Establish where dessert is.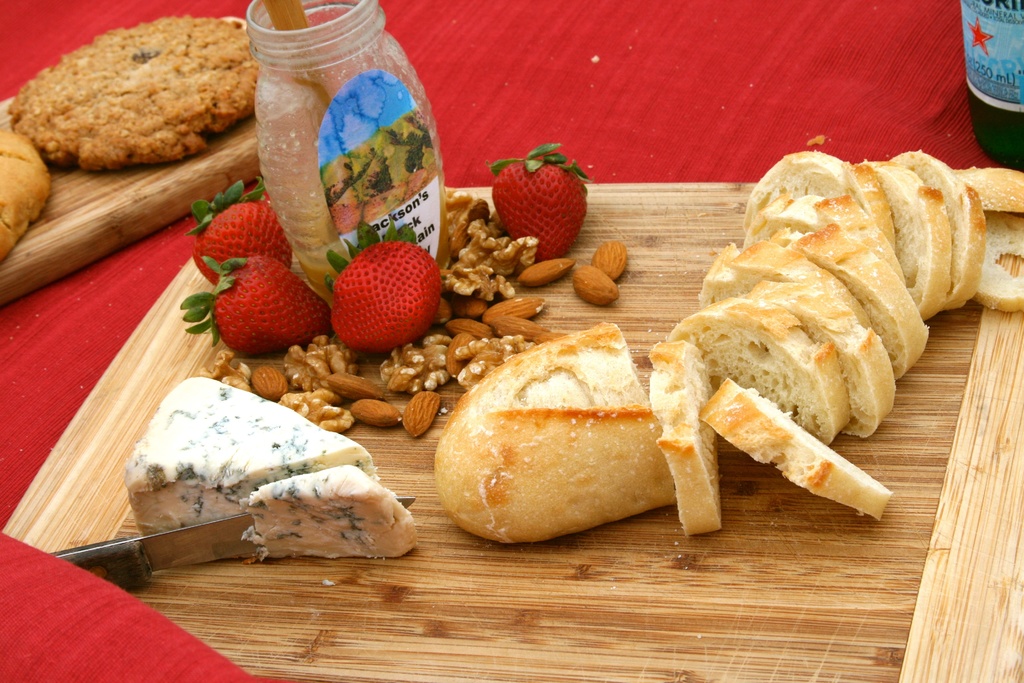
Established at (252,363,291,399).
